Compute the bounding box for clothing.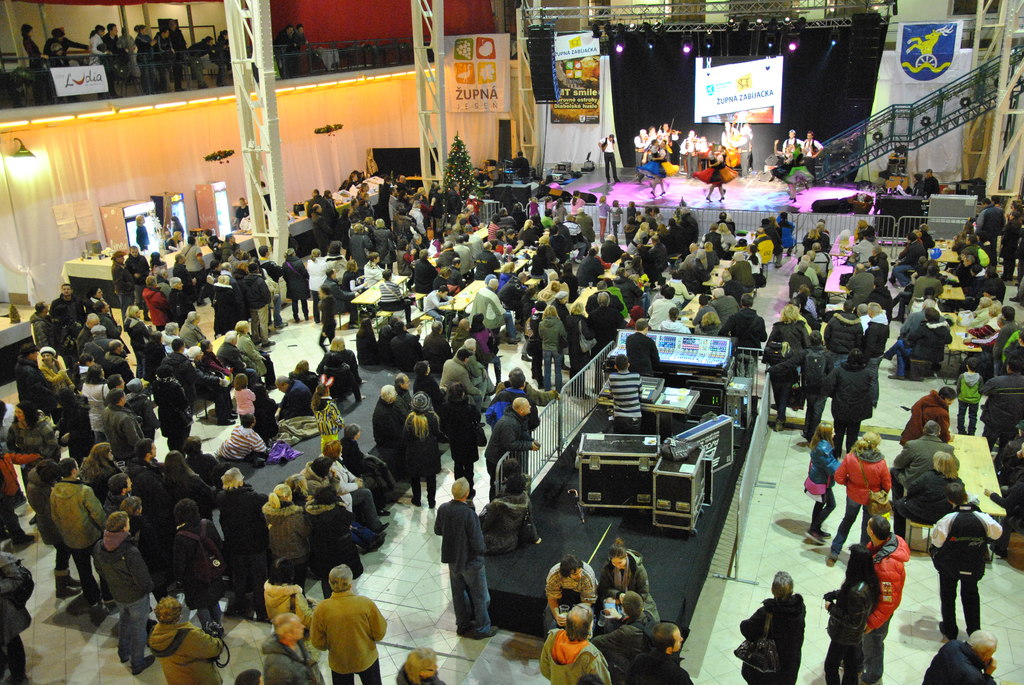
(543,627,611,674).
